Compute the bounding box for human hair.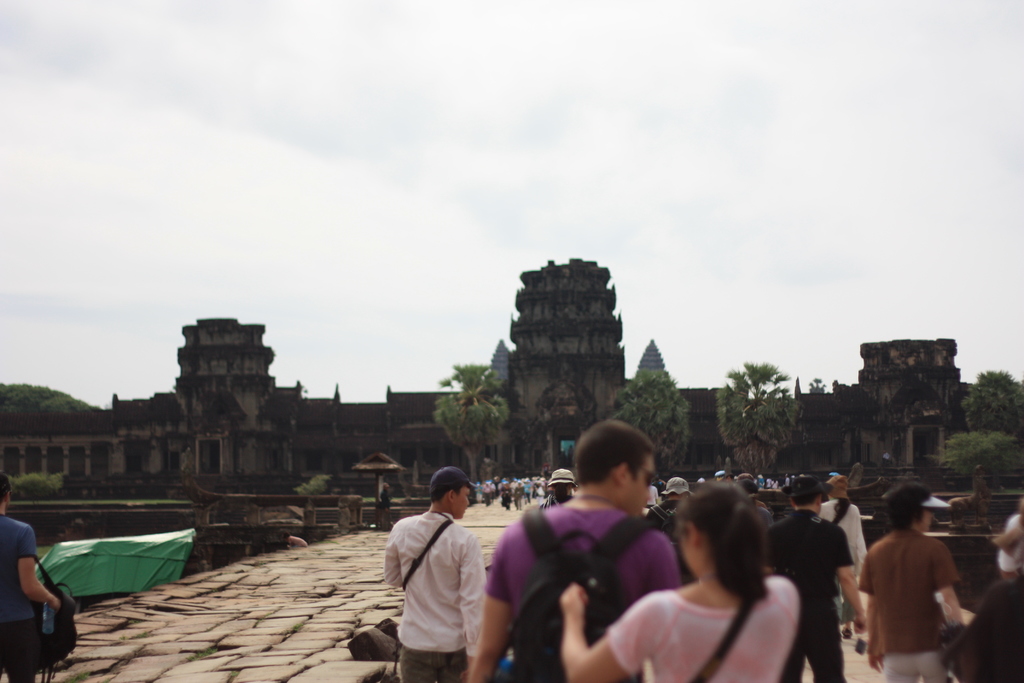
<box>430,480,477,509</box>.
